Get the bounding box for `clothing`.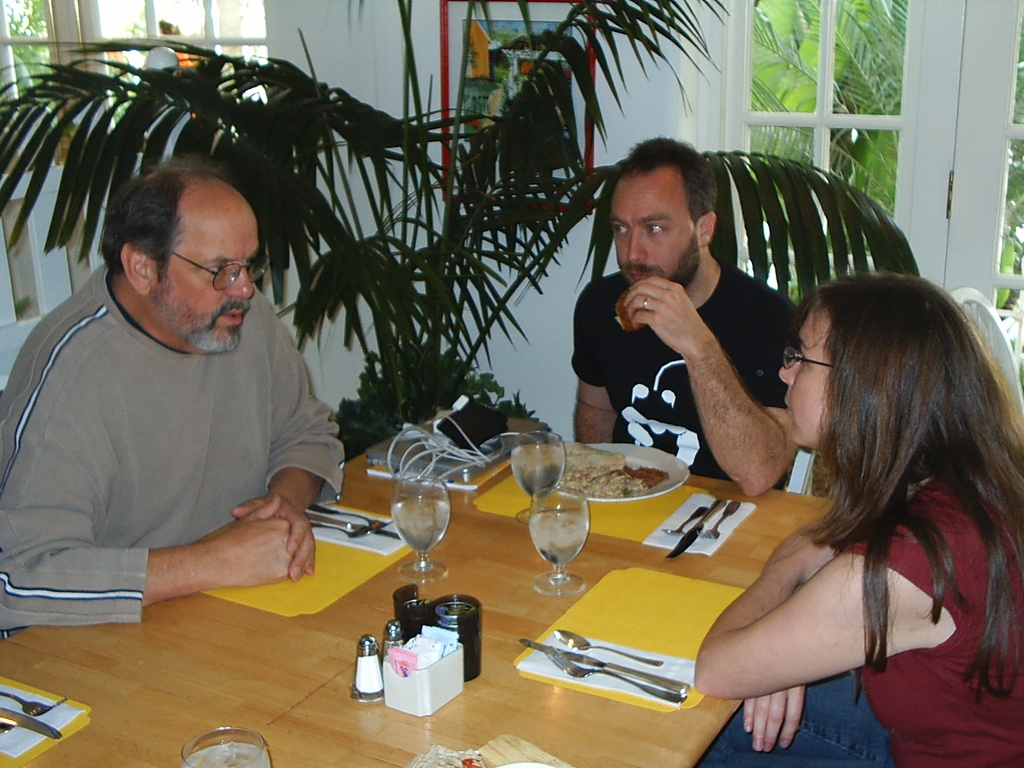
18:218:351:630.
